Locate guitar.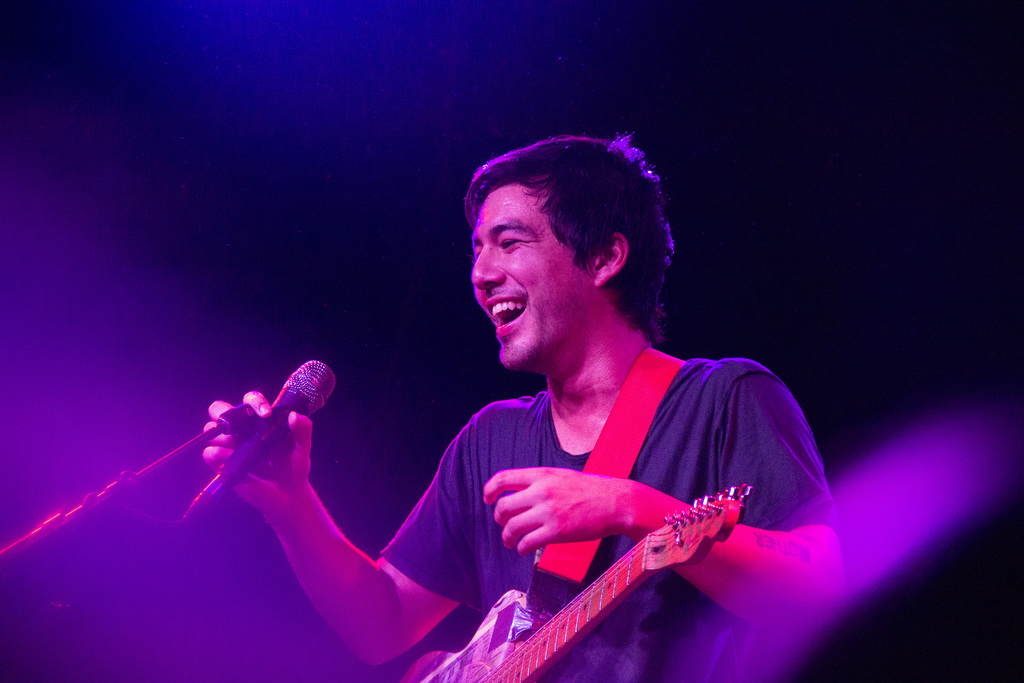
Bounding box: bbox=[403, 485, 753, 682].
